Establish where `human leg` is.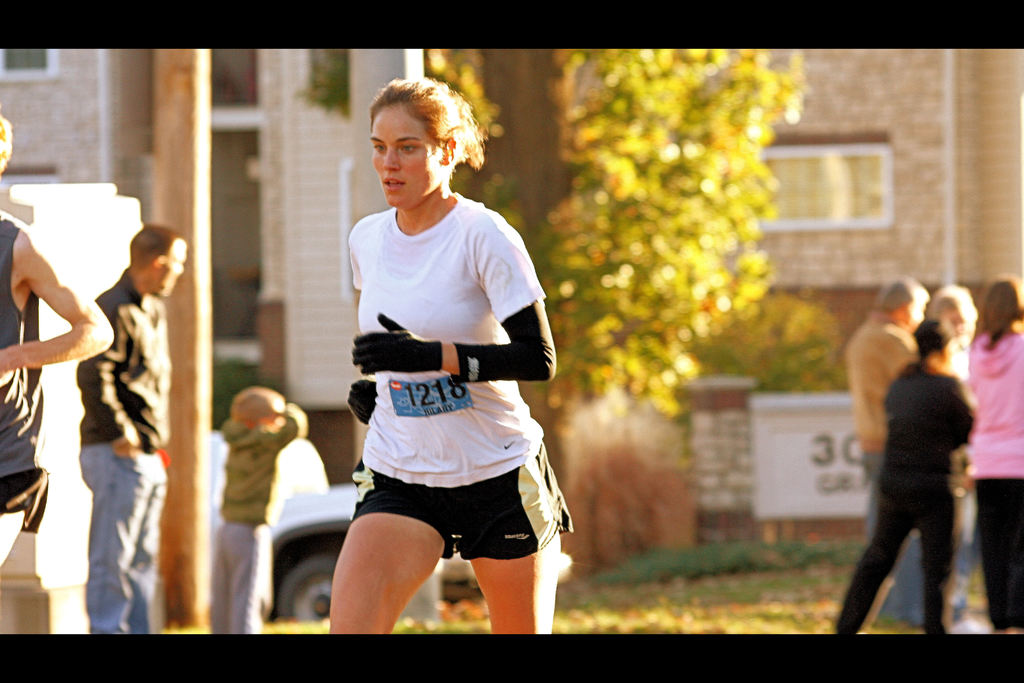
Established at select_region(840, 473, 902, 629).
